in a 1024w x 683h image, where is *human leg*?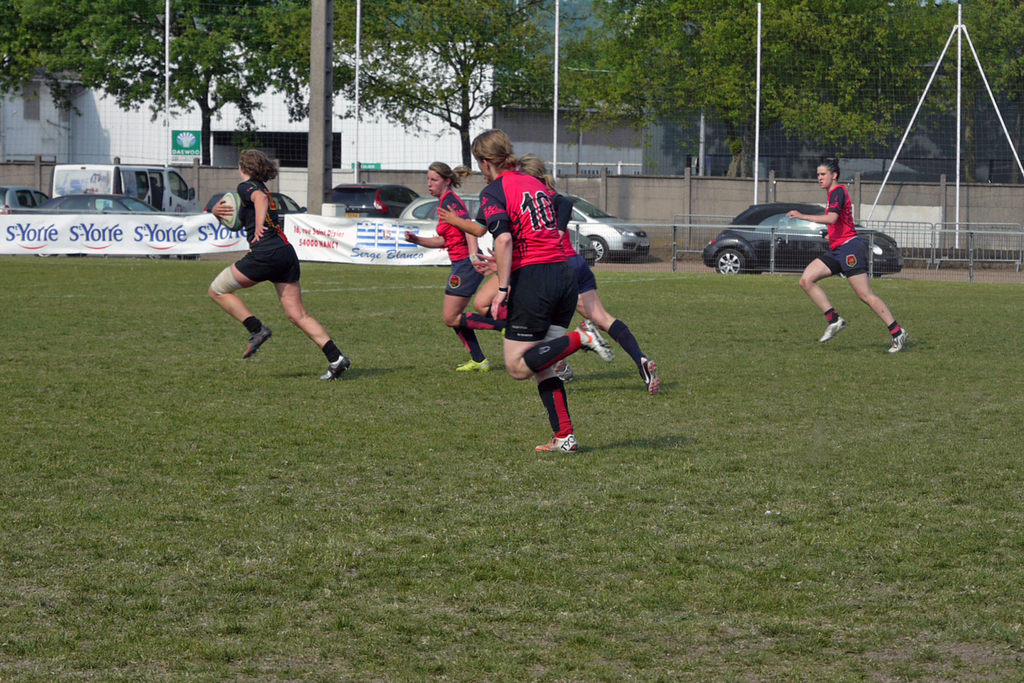
{"left": 850, "top": 239, "right": 904, "bottom": 350}.
